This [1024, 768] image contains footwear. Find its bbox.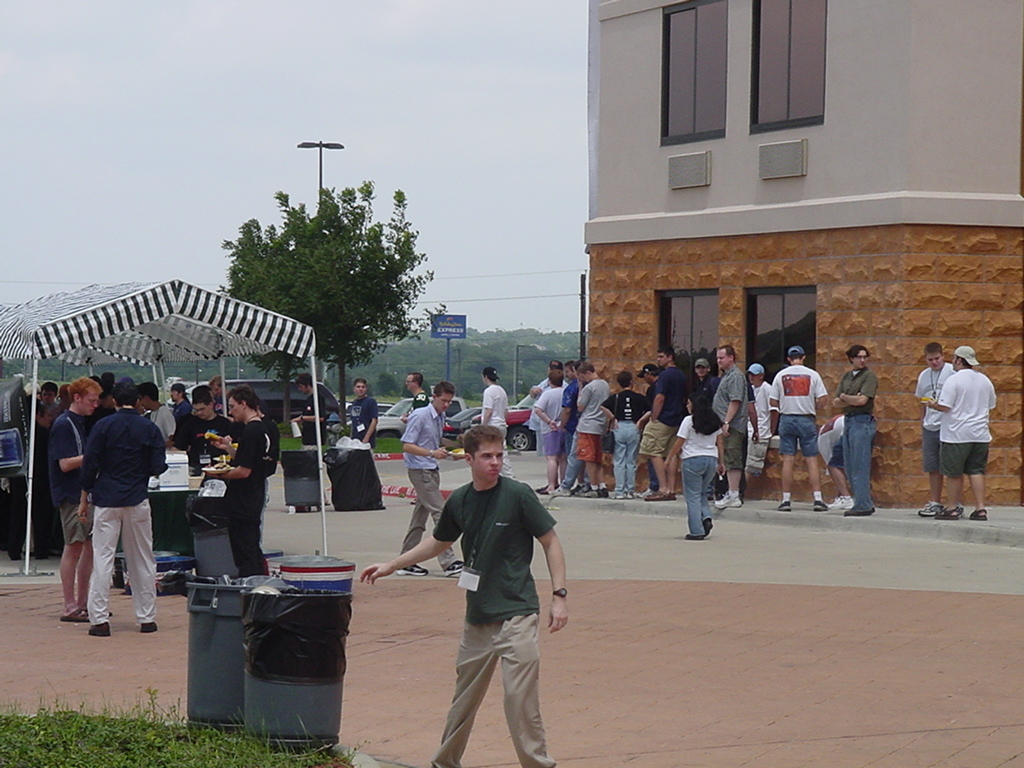
810,499,829,511.
